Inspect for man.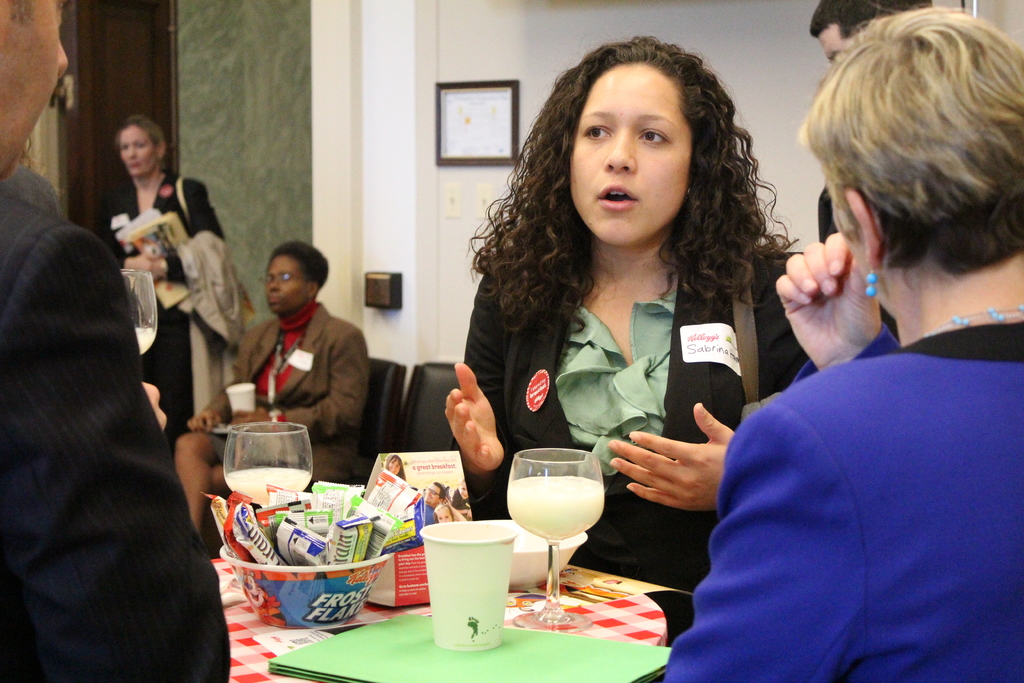
Inspection: [0,0,70,189].
